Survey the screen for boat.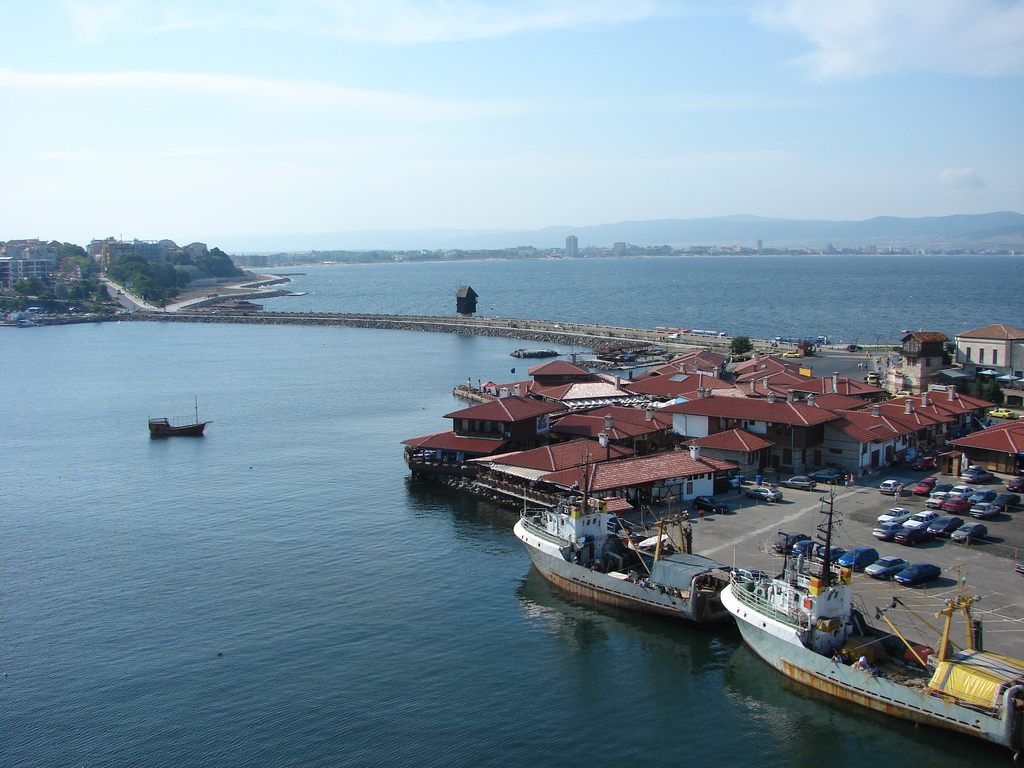
Survey found: (x1=691, y1=504, x2=1008, y2=743).
